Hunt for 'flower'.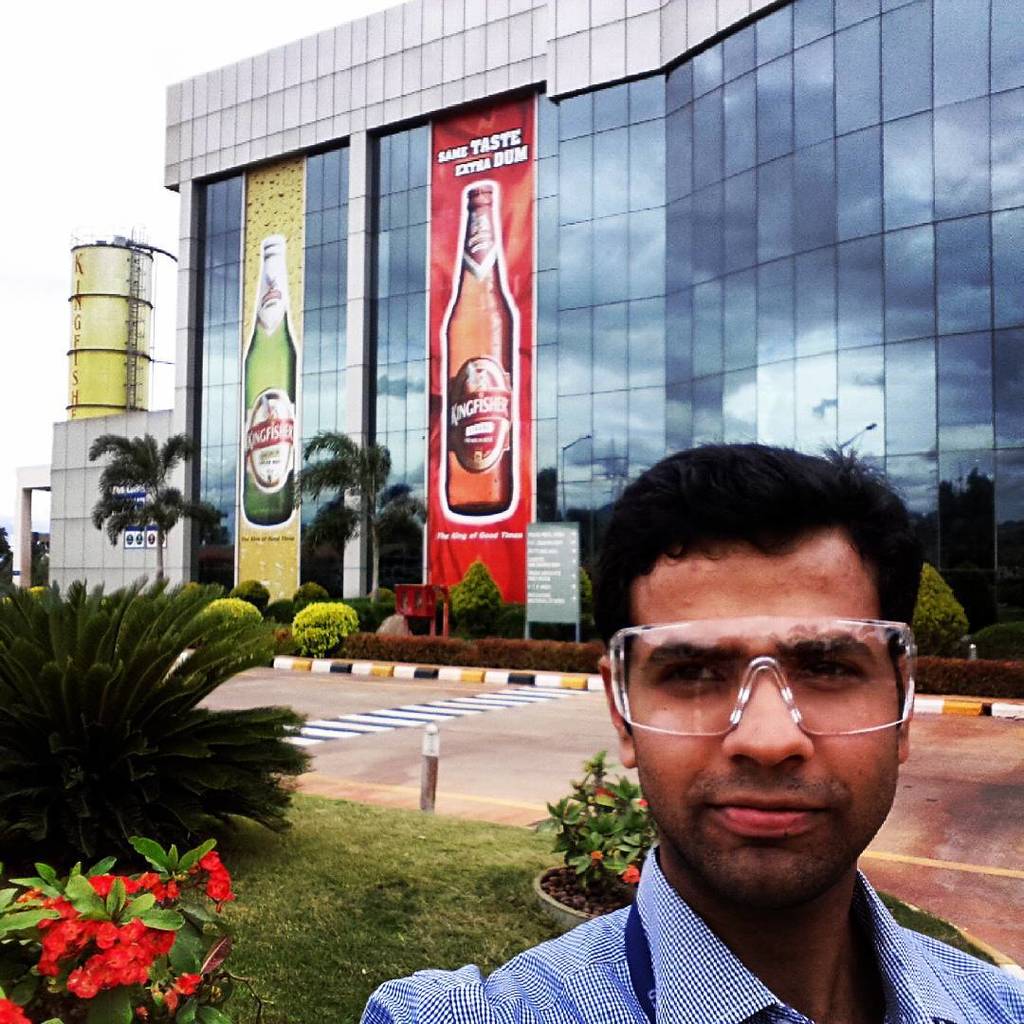
Hunted down at locate(626, 798, 650, 809).
